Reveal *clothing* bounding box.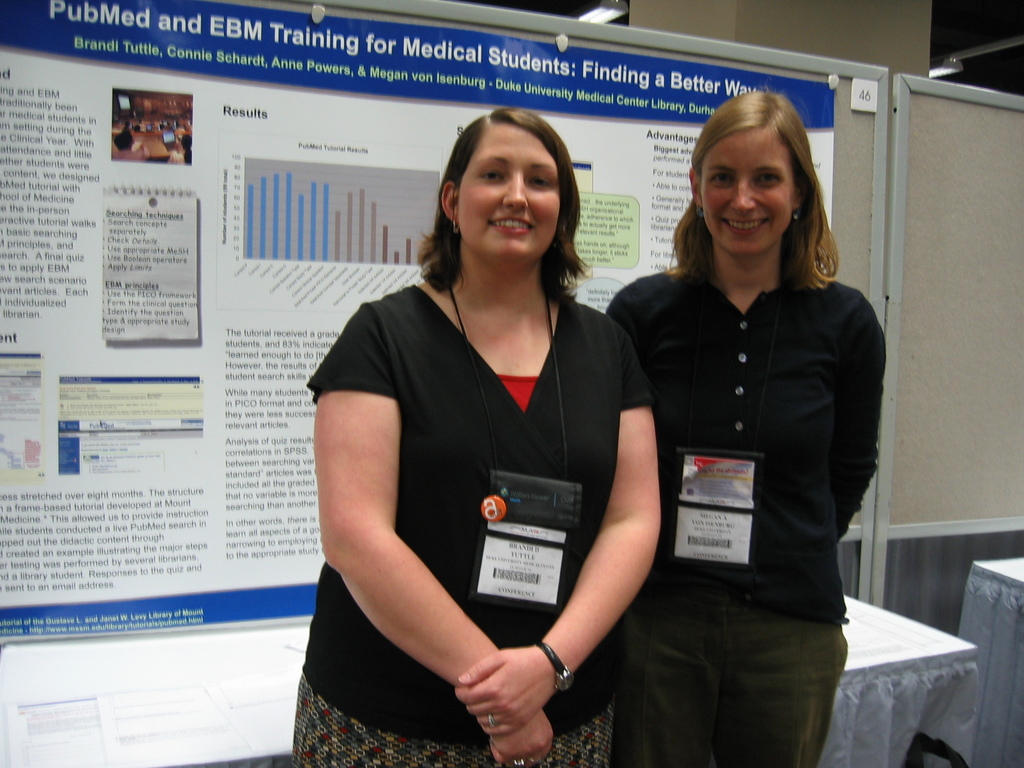
Revealed: [x1=605, y1=269, x2=886, y2=767].
